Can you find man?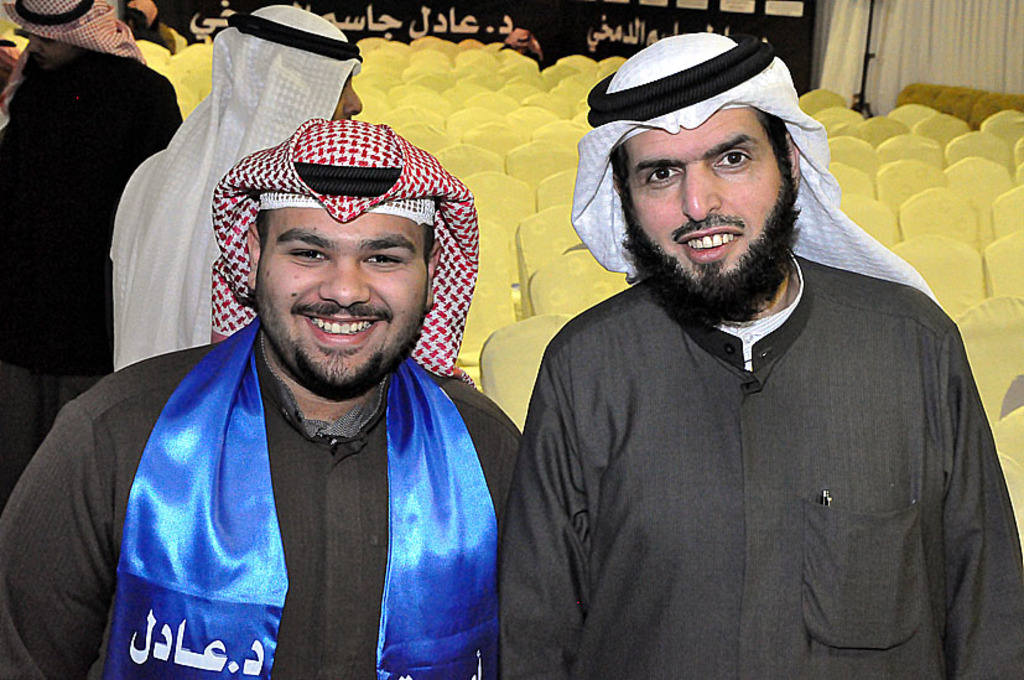
Yes, bounding box: (113, 0, 365, 372).
